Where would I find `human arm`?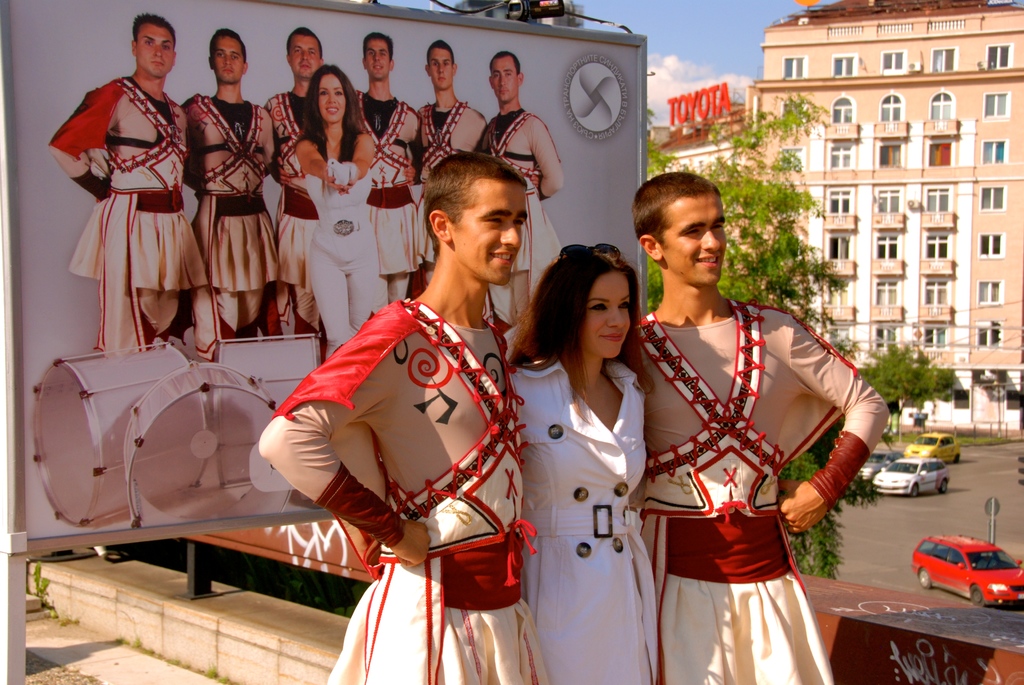
At 257, 299, 435, 567.
